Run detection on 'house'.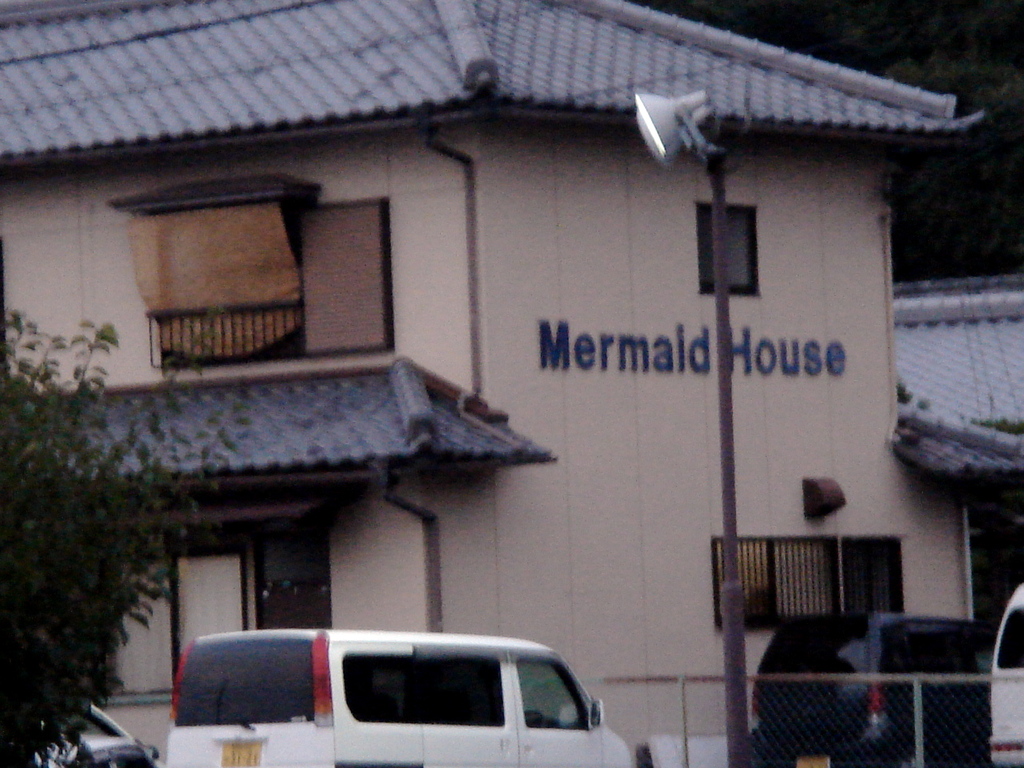
Result: (0, 0, 1023, 767).
